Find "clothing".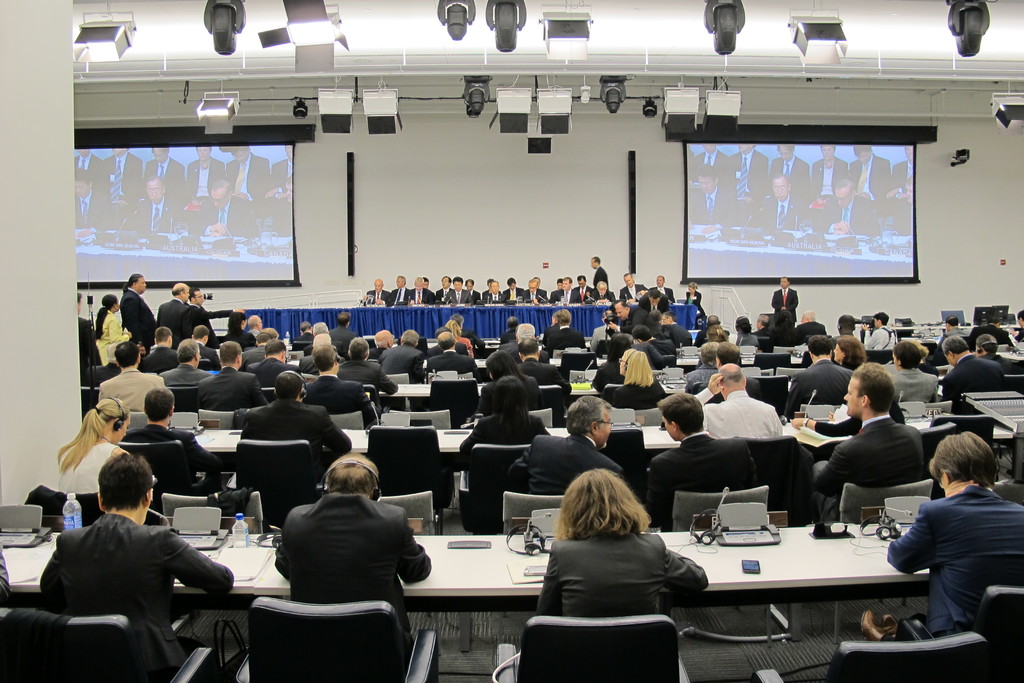
Rect(641, 427, 767, 547).
